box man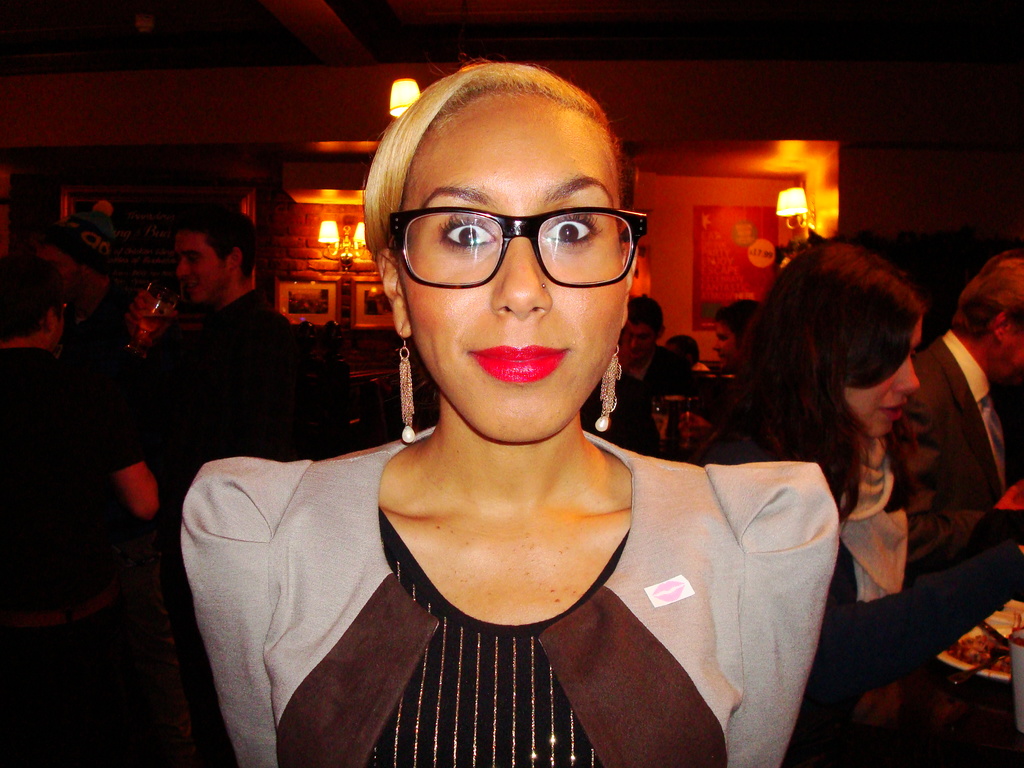
(x1=884, y1=249, x2=1023, y2=584)
